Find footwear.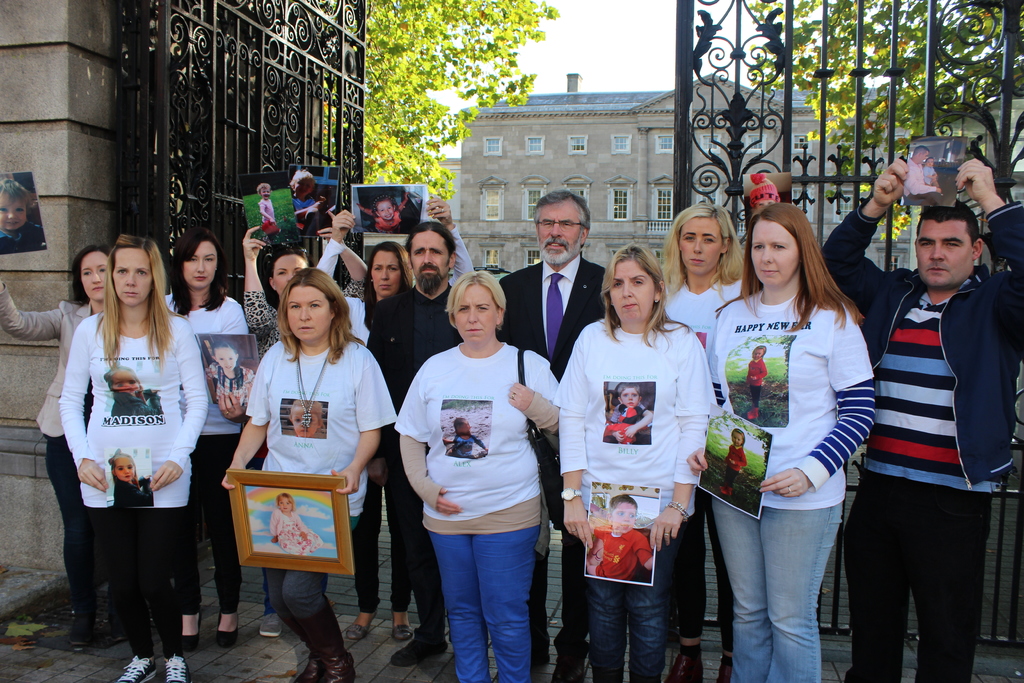
select_region(665, 648, 705, 682).
